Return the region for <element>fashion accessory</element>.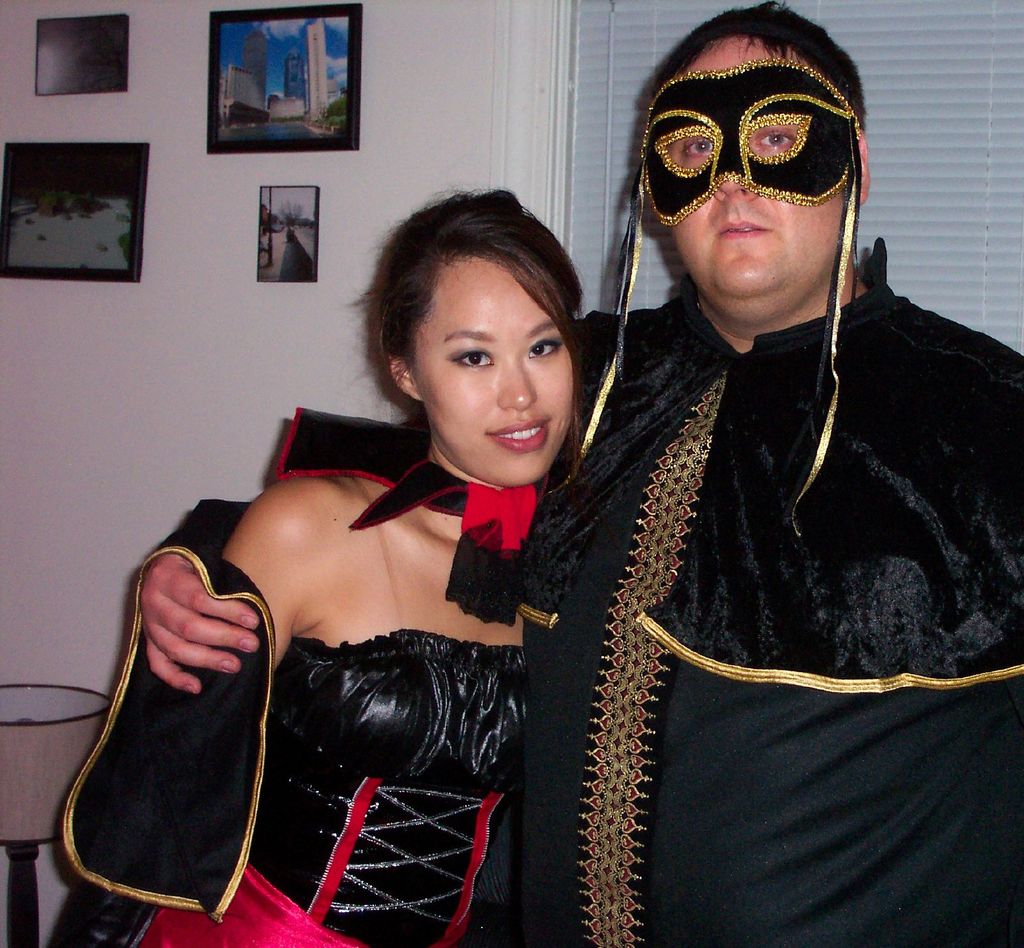
bbox=[548, 49, 870, 537].
